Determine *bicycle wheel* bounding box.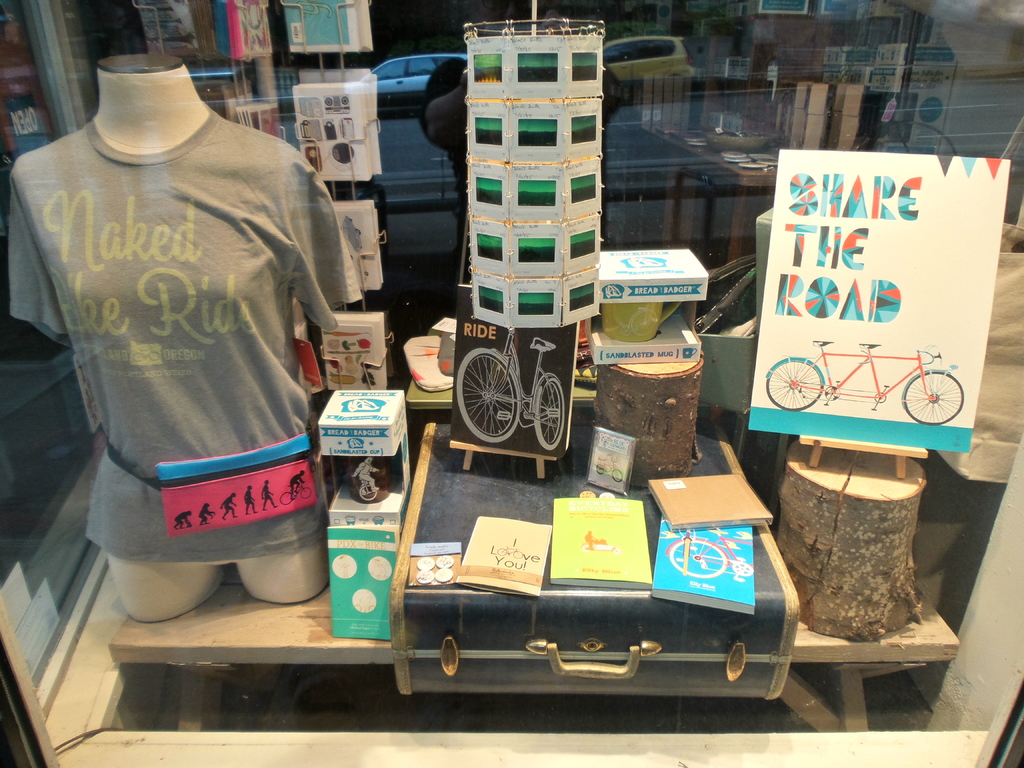
Determined: l=362, t=483, r=376, b=502.
